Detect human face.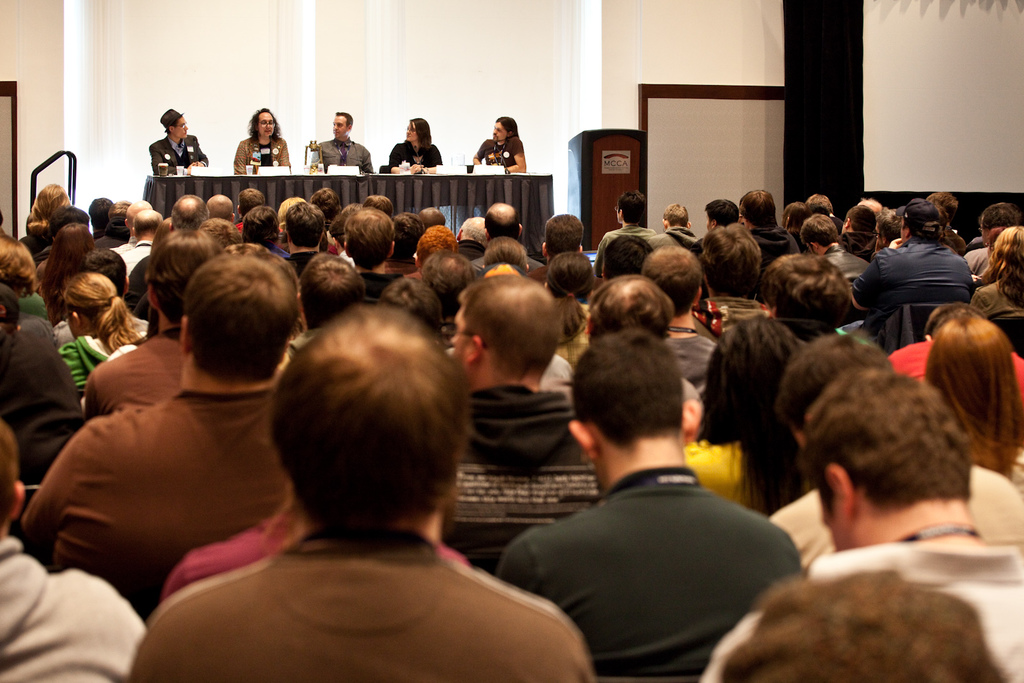
Detected at (493, 122, 506, 142).
